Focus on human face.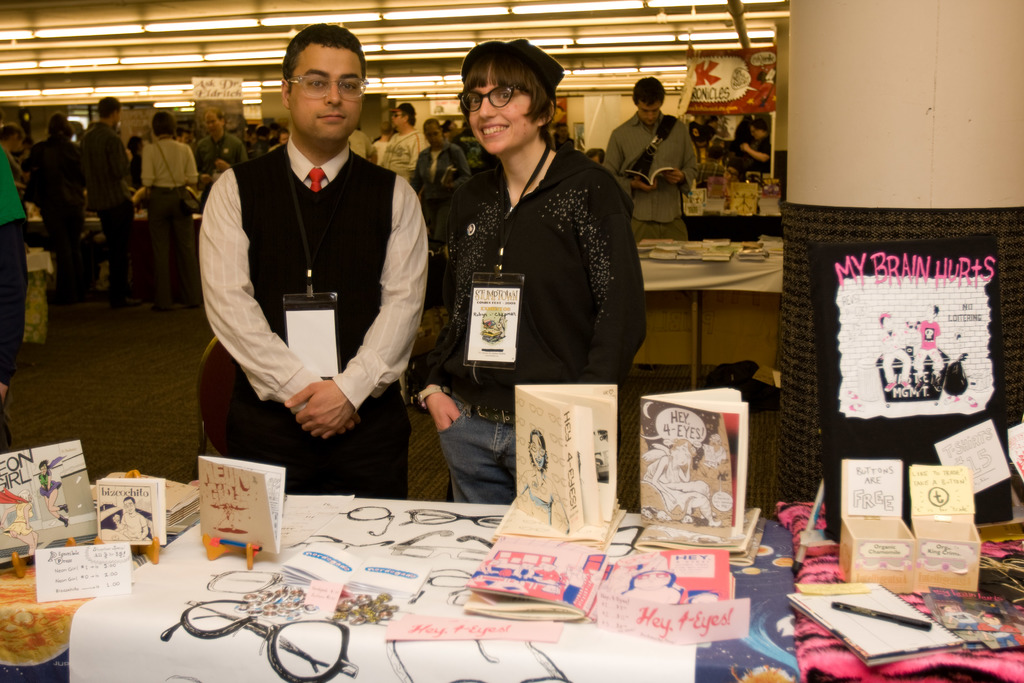
Focused at <region>289, 44, 364, 137</region>.
